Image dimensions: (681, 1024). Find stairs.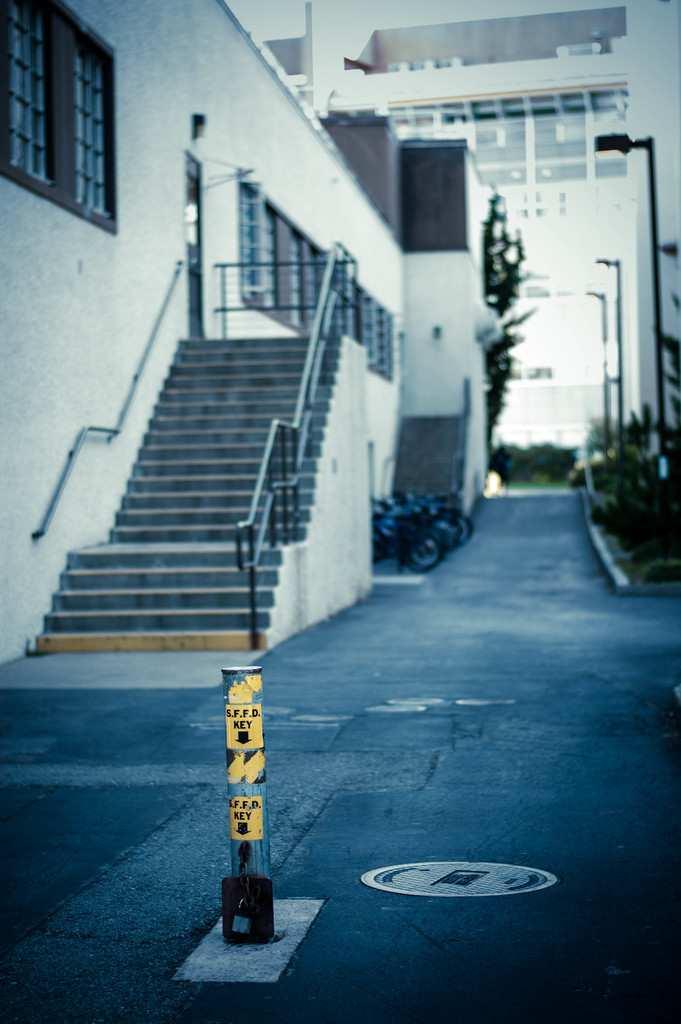
29,332,345,657.
